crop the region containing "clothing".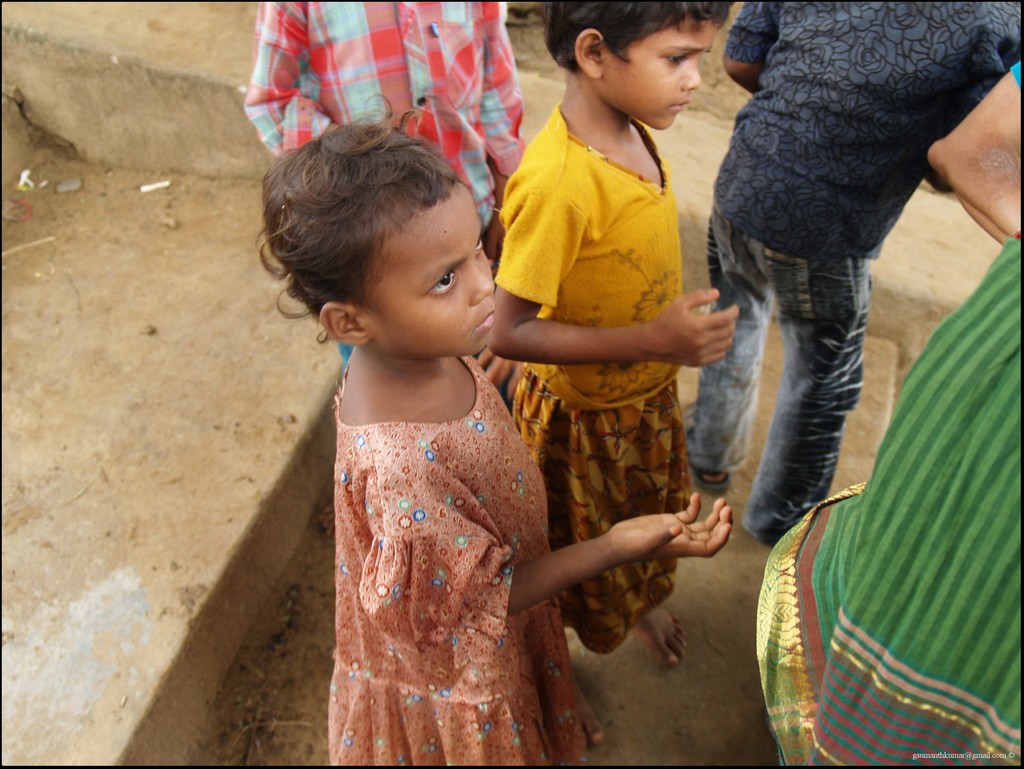
Crop region: detection(236, 0, 528, 254).
